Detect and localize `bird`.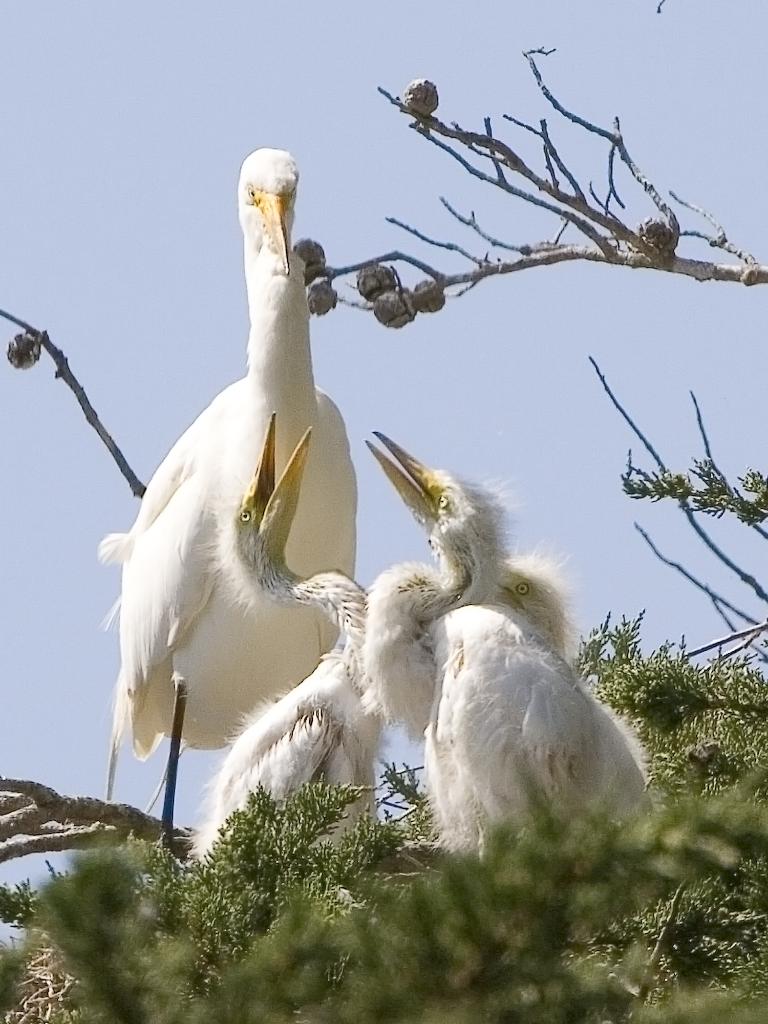
Localized at BBox(362, 422, 656, 858).
